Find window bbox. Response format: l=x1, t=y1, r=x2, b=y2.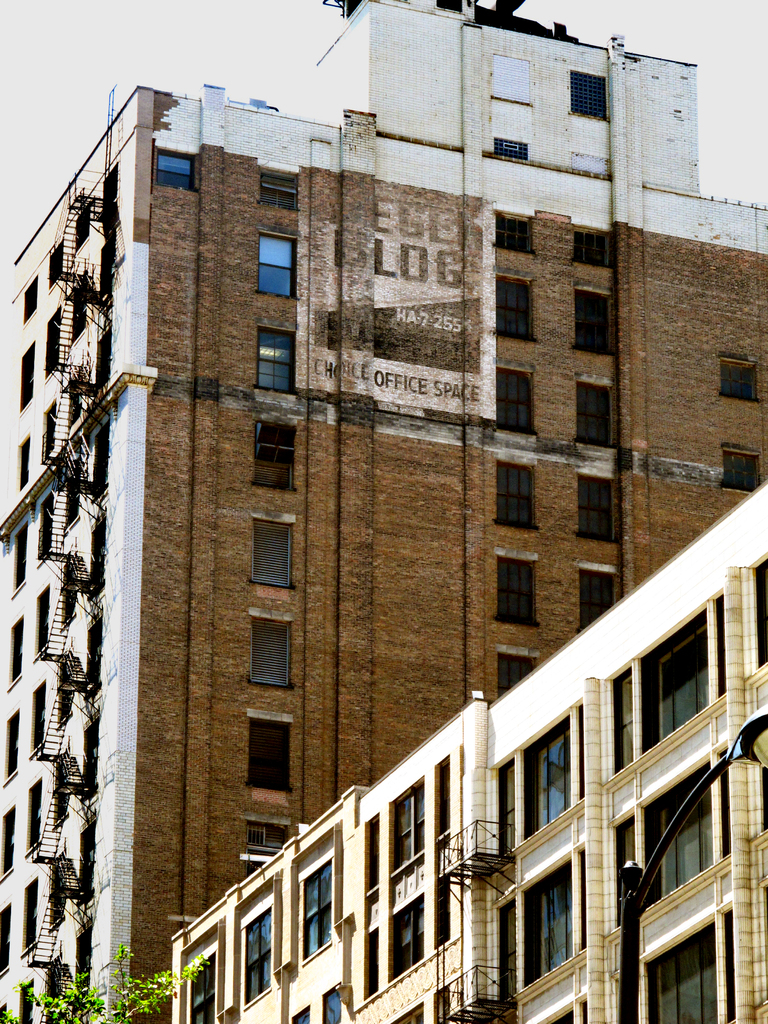
l=244, t=822, r=287, b=878.
